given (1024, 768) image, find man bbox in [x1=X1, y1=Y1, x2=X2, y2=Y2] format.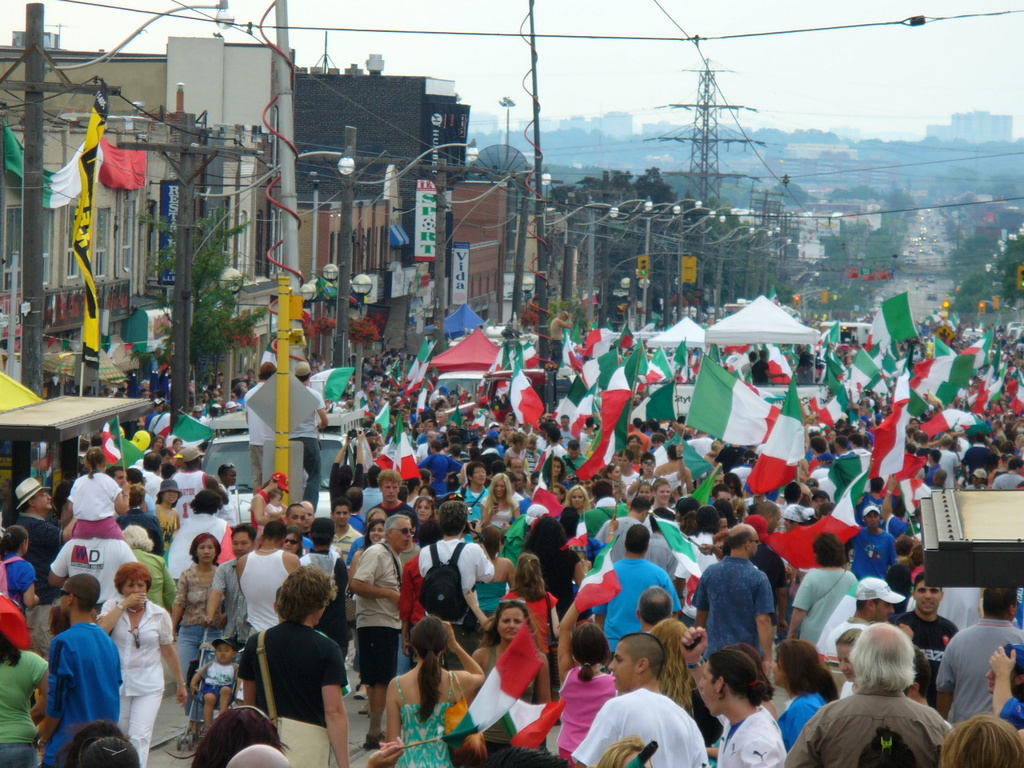
[x1=618, y1=447, x2=638, y2=489].
